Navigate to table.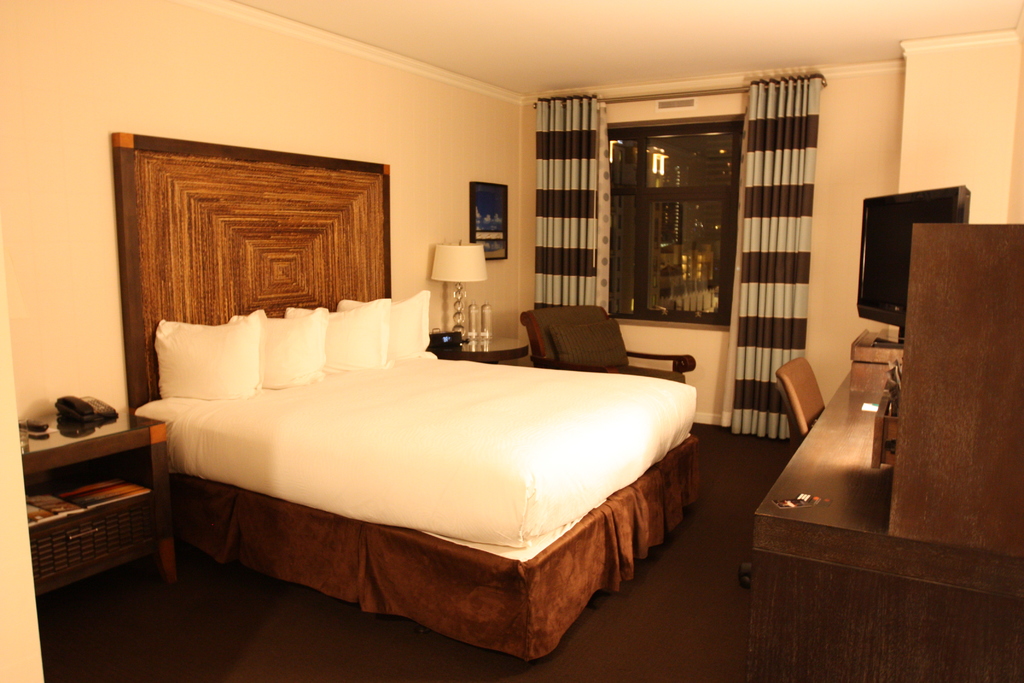
Navigation target: <box>18,403,168,604</box>.
